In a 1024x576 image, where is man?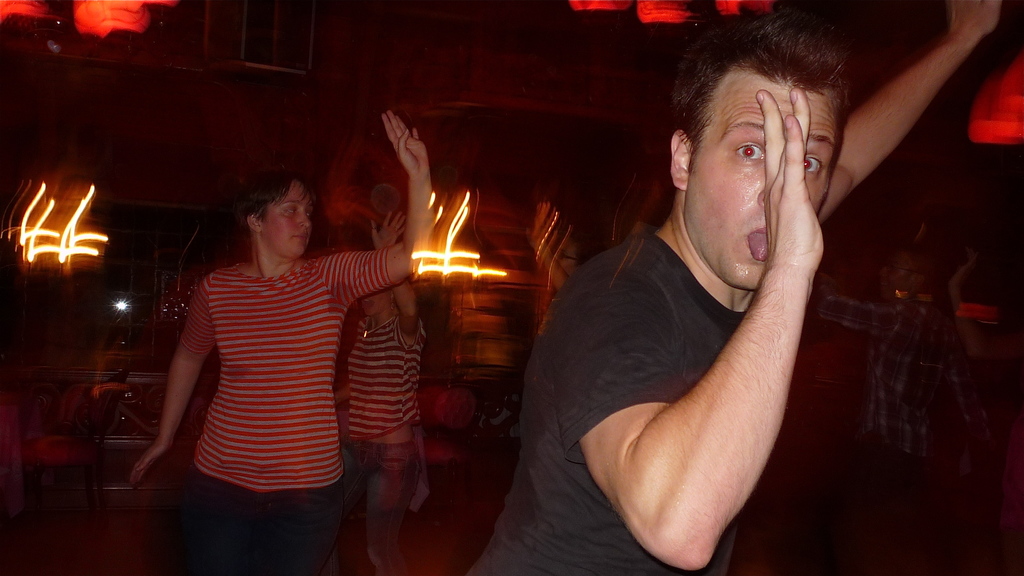
<bbox>124, 109, 439, 575</bbox>.
